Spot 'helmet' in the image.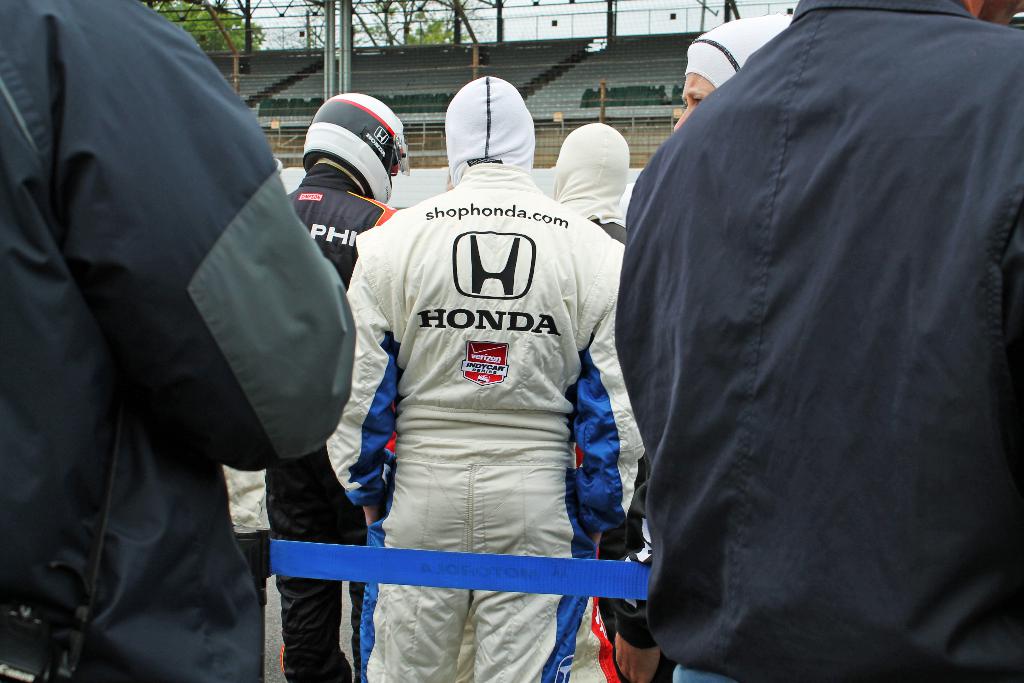
'helmet' found at bbox=(289, 96, 397, 236).
